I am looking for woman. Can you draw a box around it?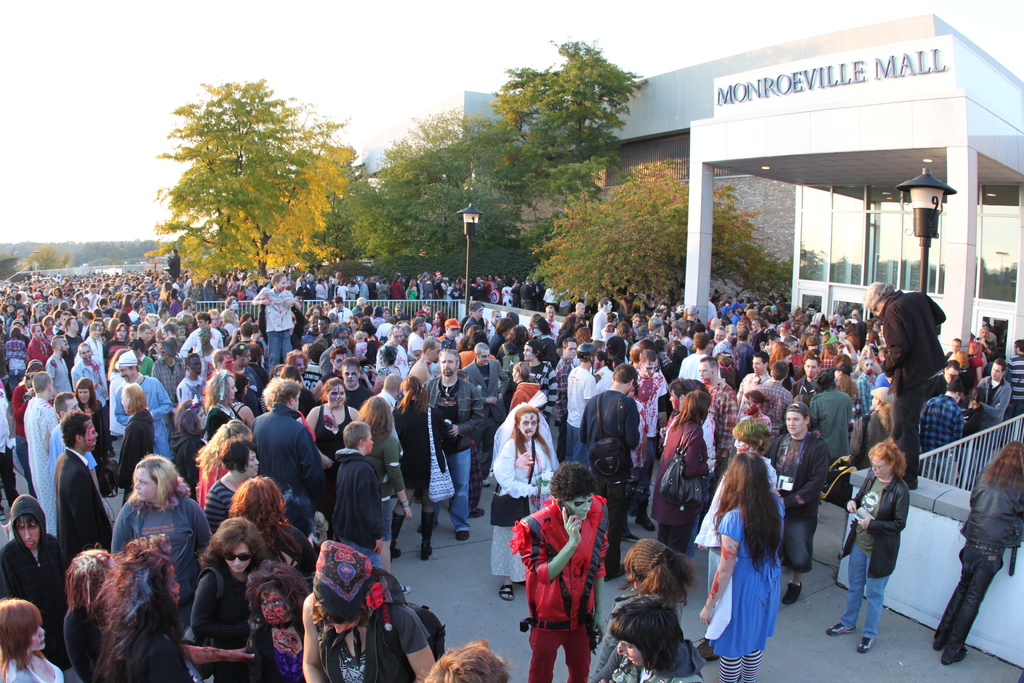
Sure, the bounding box is rect(242, 558, 310, 682).
